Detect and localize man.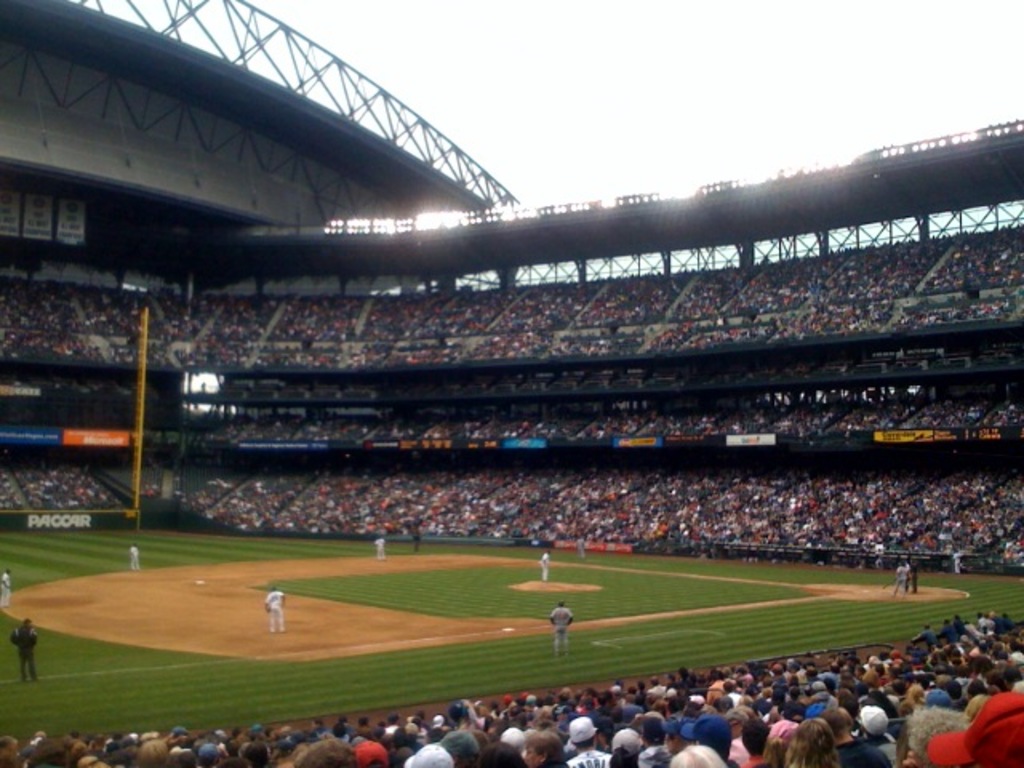
Localized at <bbox>896, 557, 914, 602</bbox>.
